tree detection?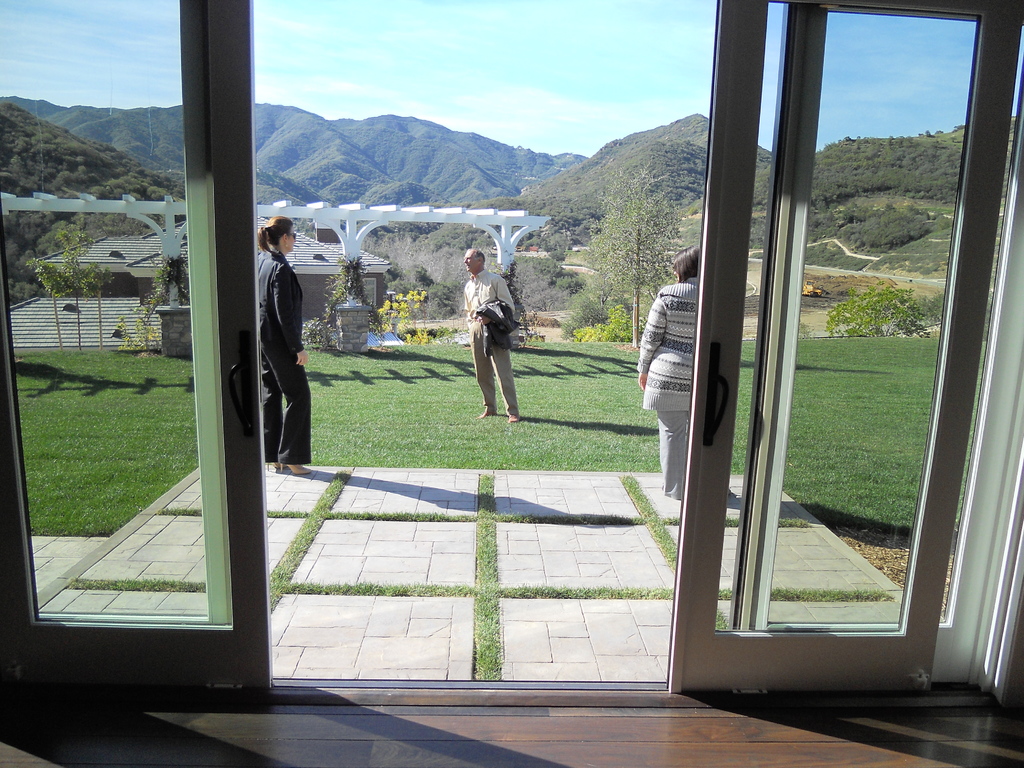
crop(595, 175, 675, 349)
